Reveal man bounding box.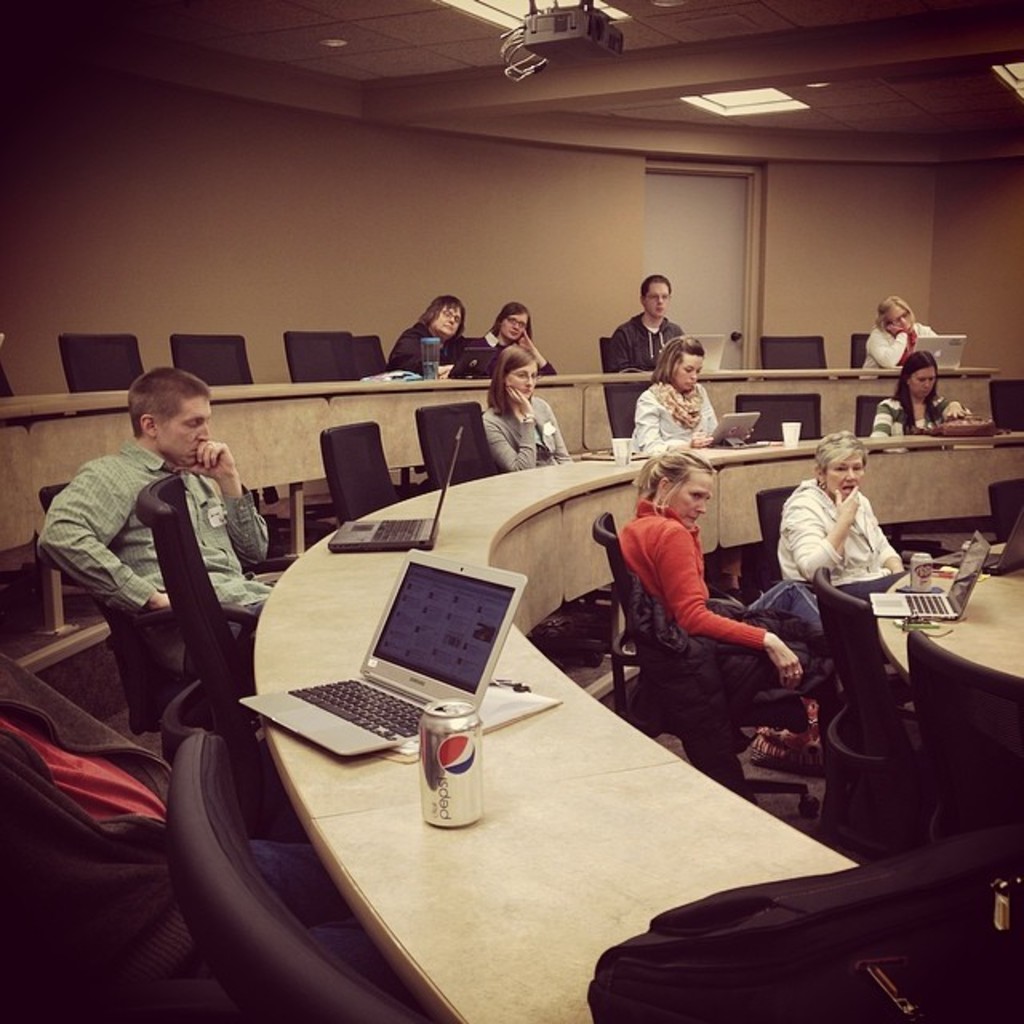
Revealed: (35, 358, 293, 742).
